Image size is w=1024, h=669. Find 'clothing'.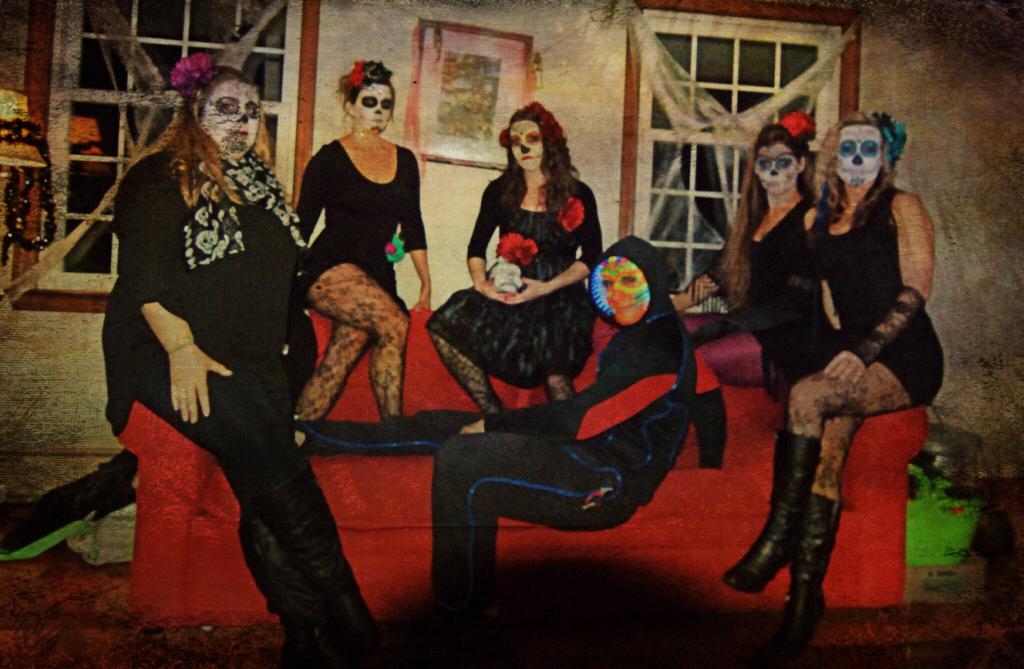
bbox(430, 234, 695, 591).
